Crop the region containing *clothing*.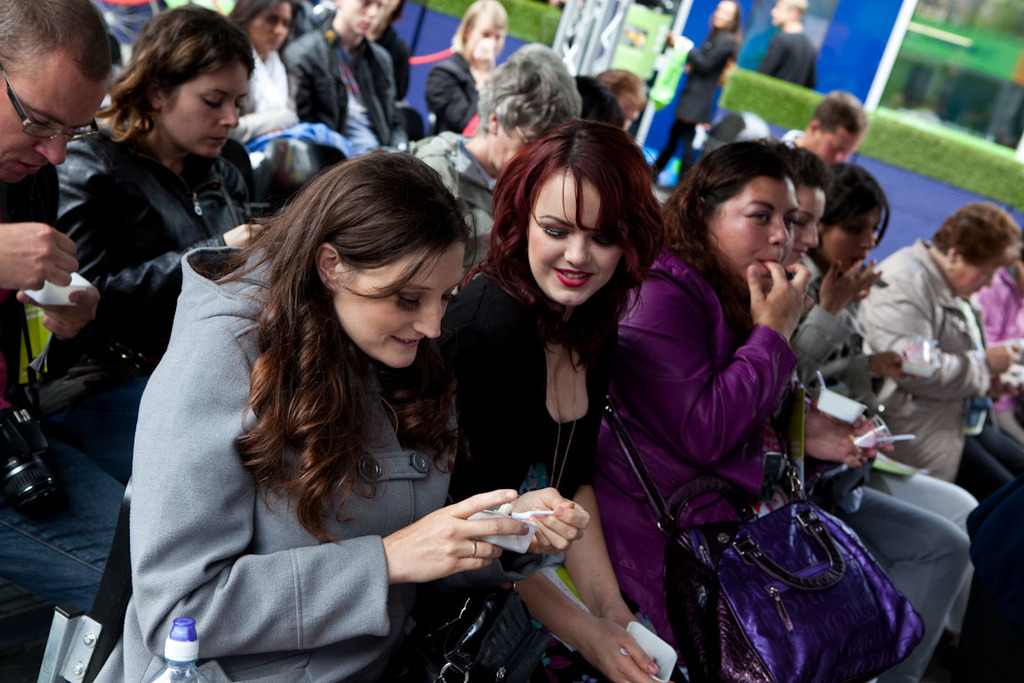
Crop region: pyautogui.locateOnScreen(649, 22, 740, 174).
